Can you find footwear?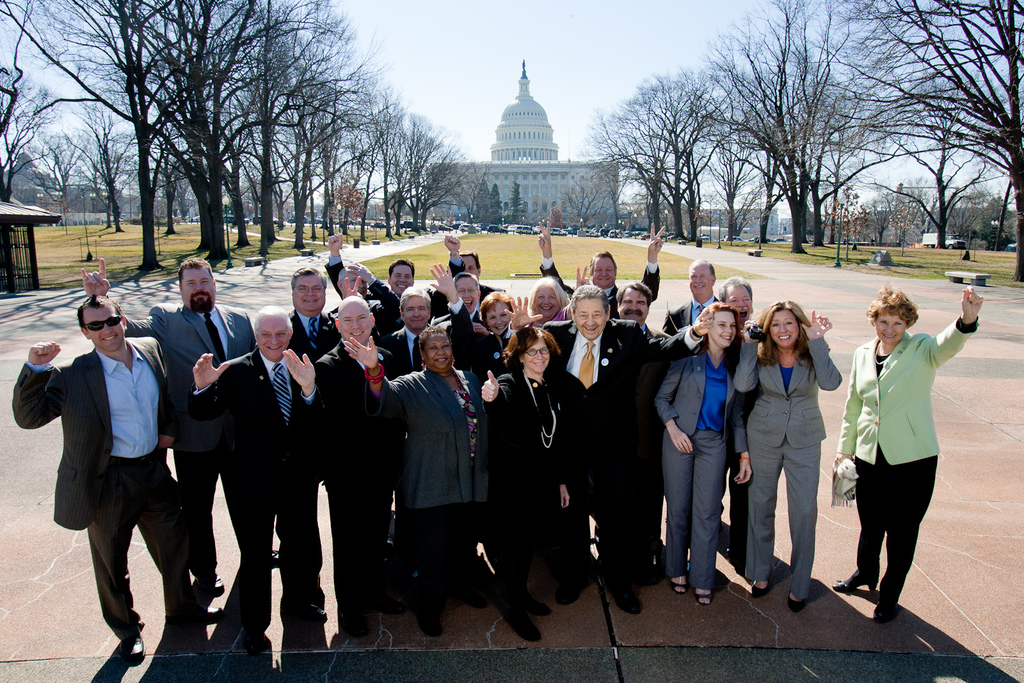
Yes, bounding box: 695:587:715:604.
